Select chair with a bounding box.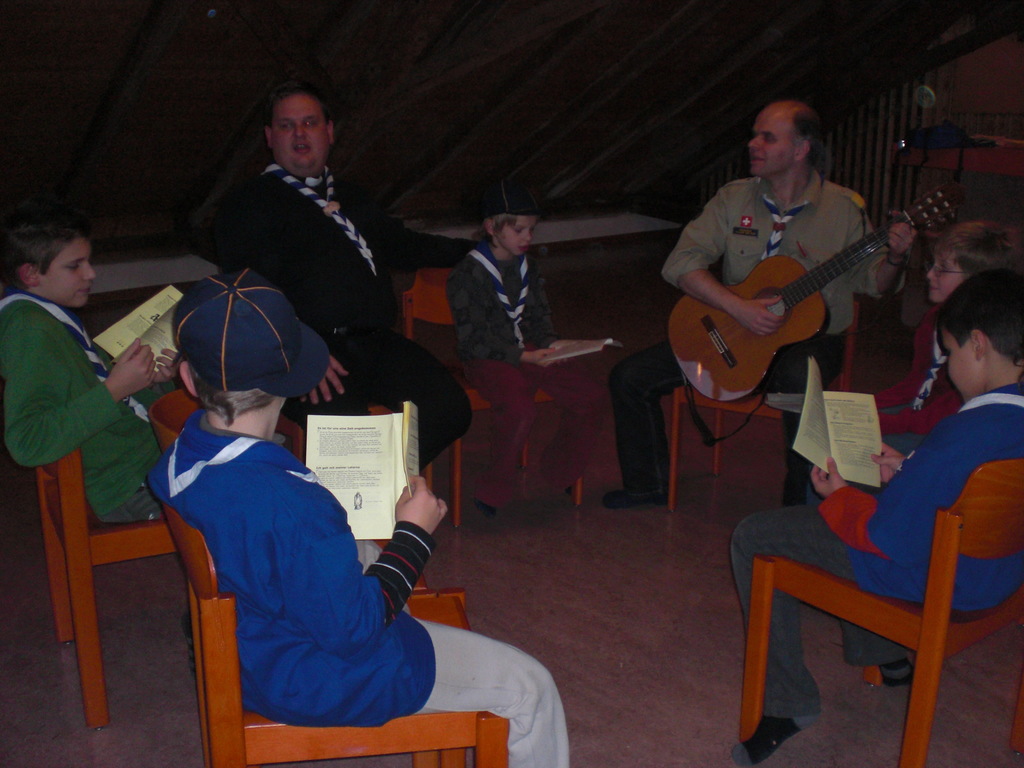
<box>50,440,181,733</box>.
